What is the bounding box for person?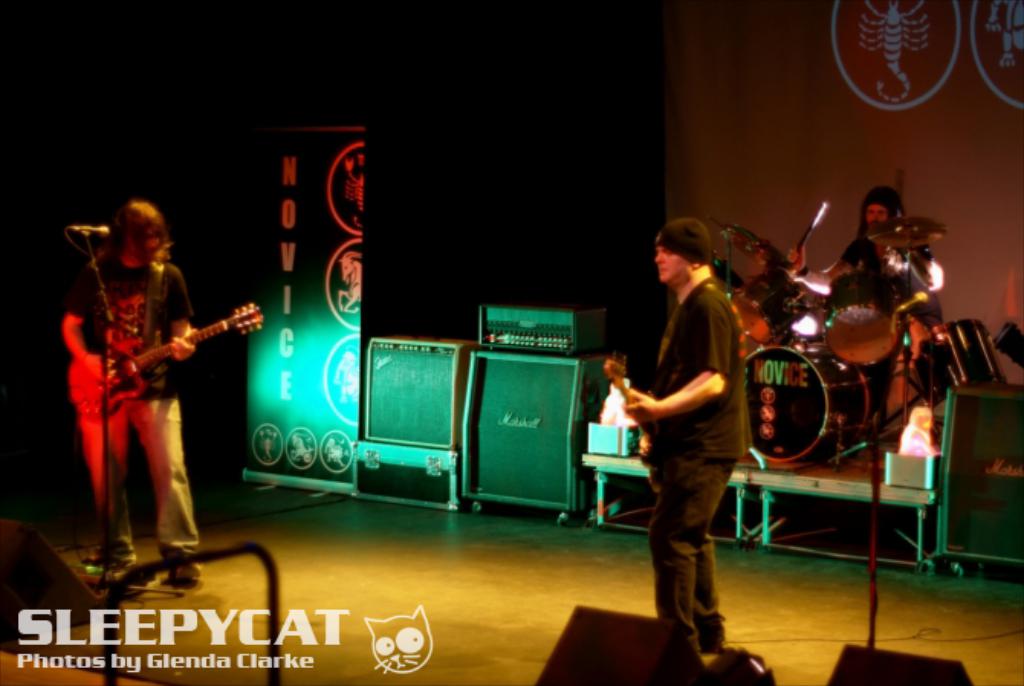
<box>616,214,761,668</box>.
